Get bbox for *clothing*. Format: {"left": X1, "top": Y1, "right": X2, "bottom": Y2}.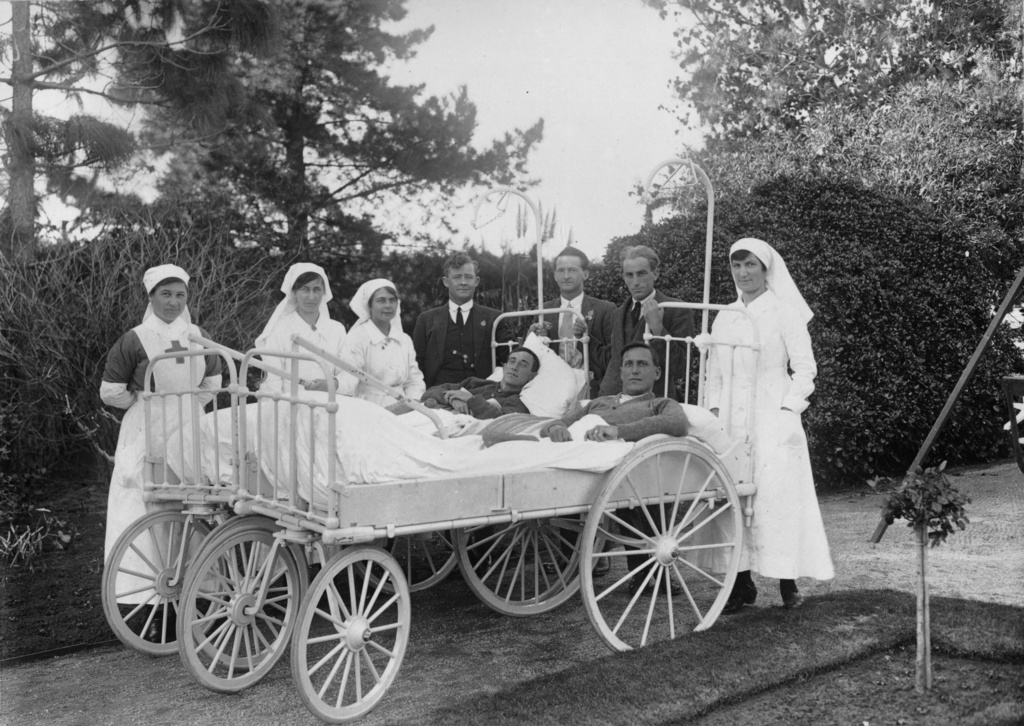
{"left": 262, "top": 305, "right": 347, "bottom": 394}.
